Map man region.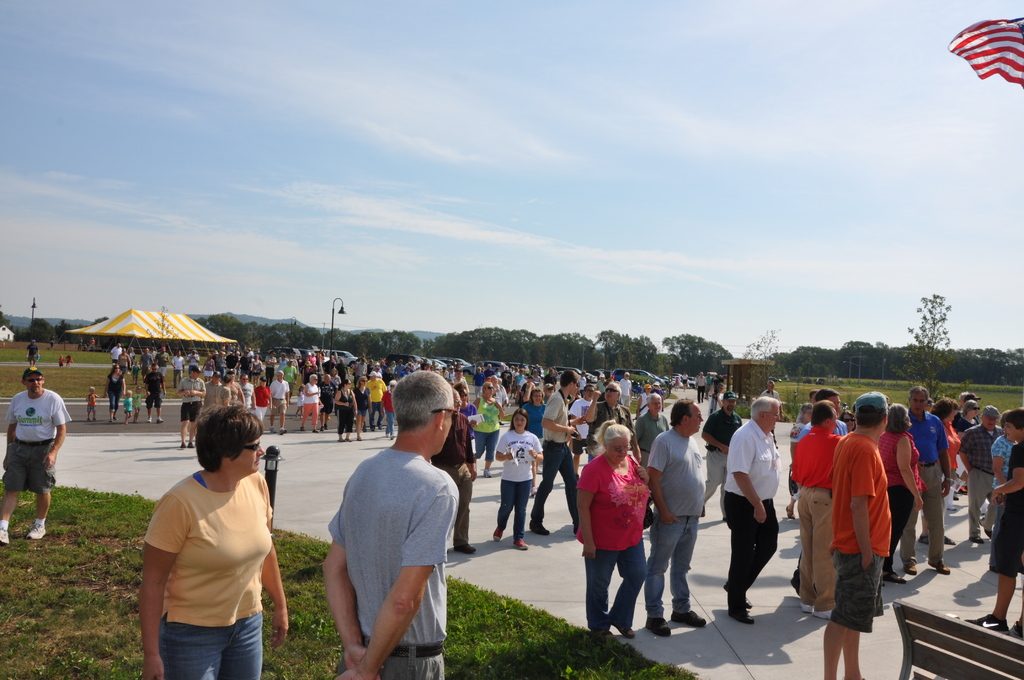
Mapped to 324 382 472 674.
